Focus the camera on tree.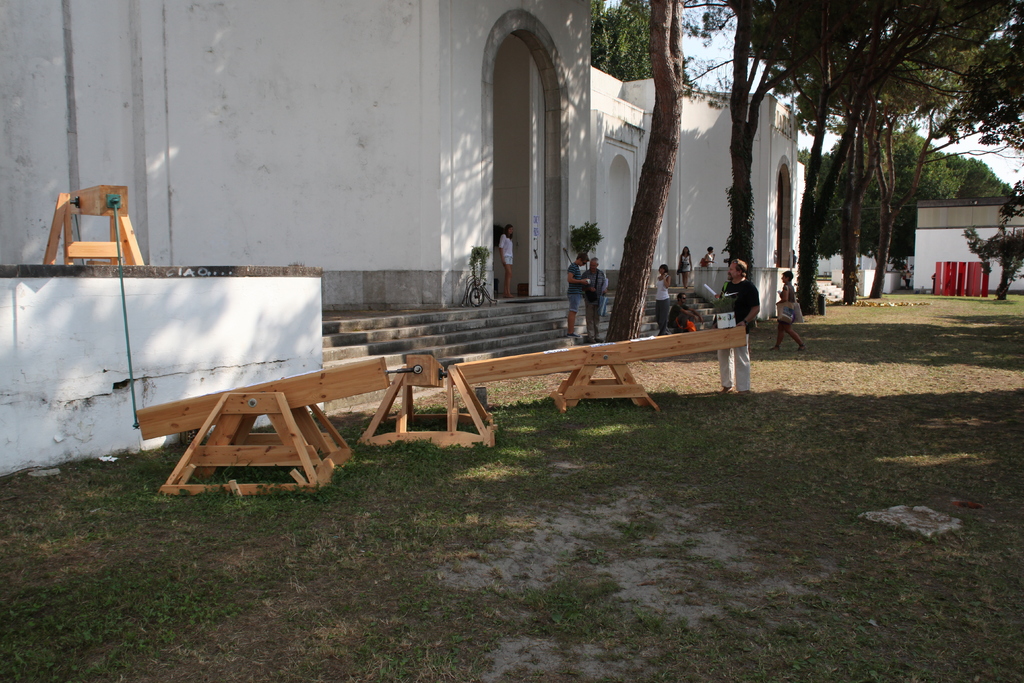
Focus region: 589:0:1023:340.
